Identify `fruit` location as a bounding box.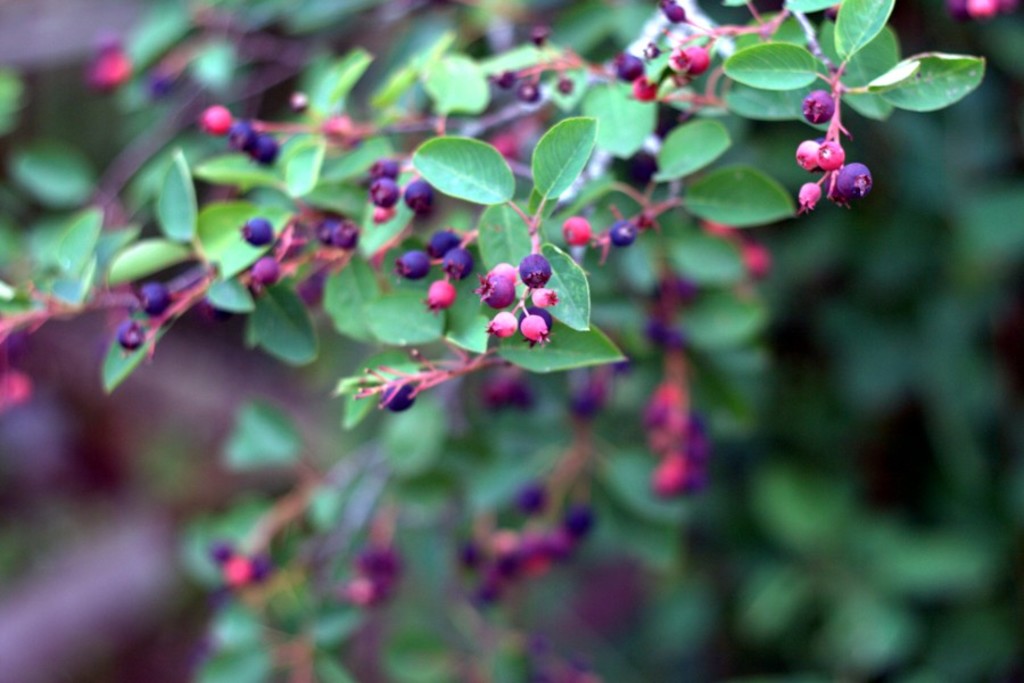
<box>532,26,547,55</box>.
